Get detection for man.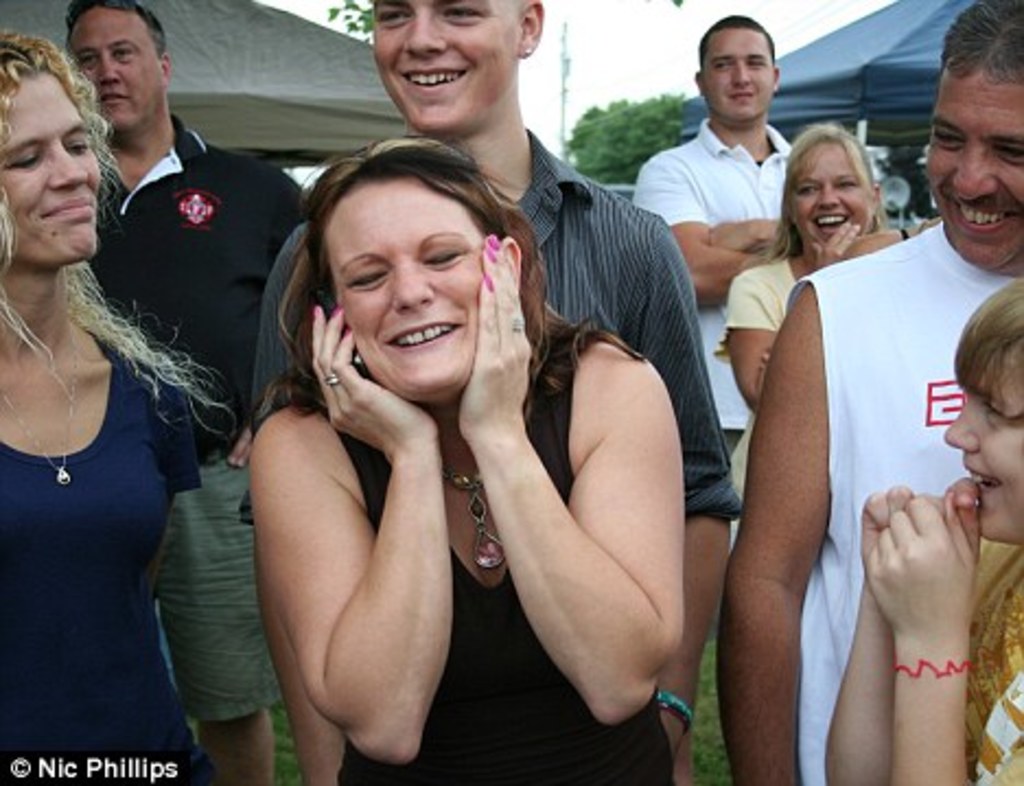
Detection: x1=630, y1=11, x2=794, y2=455.
